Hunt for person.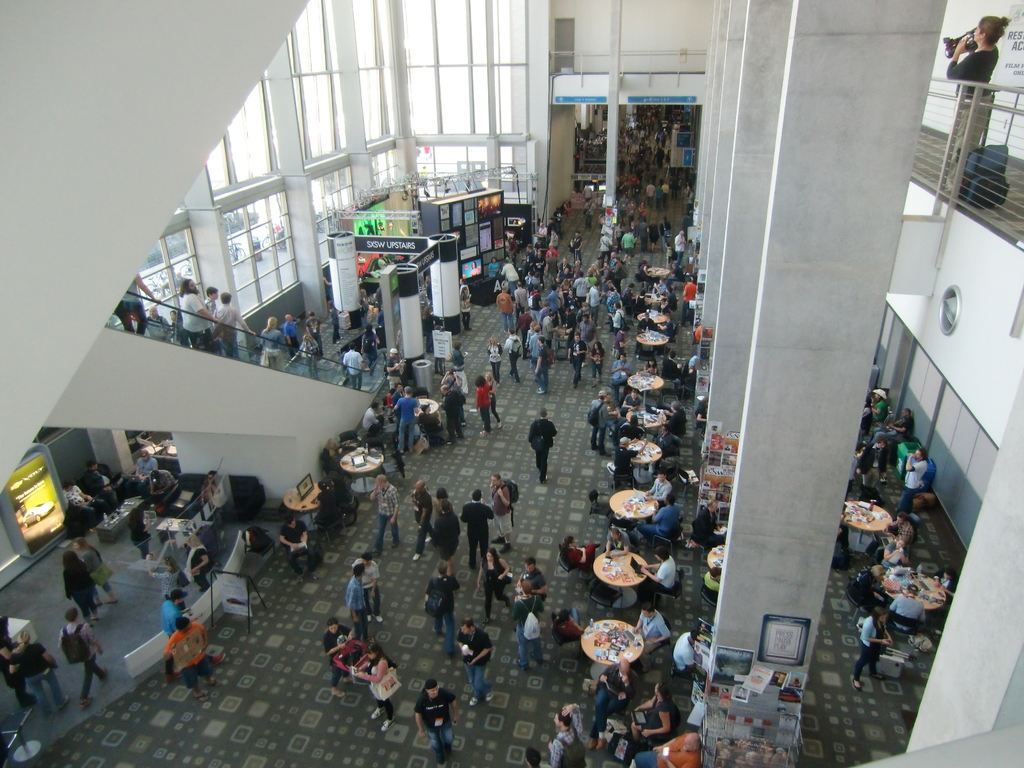
Hunted down at detection(390, 385, 419, 452).
